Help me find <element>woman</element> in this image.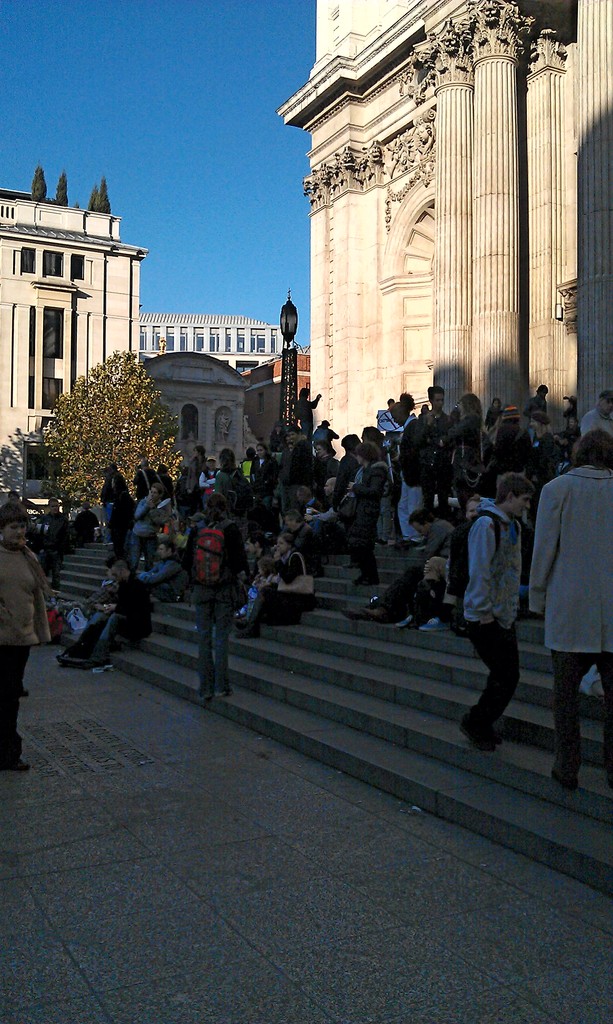
Found it: bbox=[237, 531, 310, 638].
